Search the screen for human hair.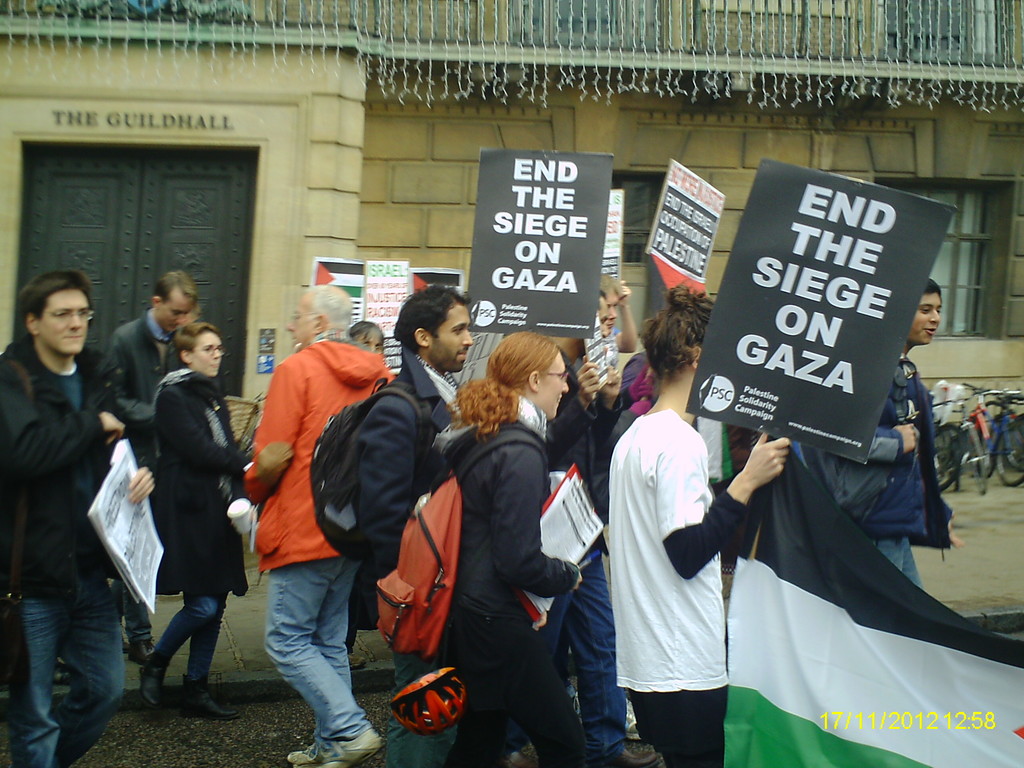
Found at 599 273 628 303.
